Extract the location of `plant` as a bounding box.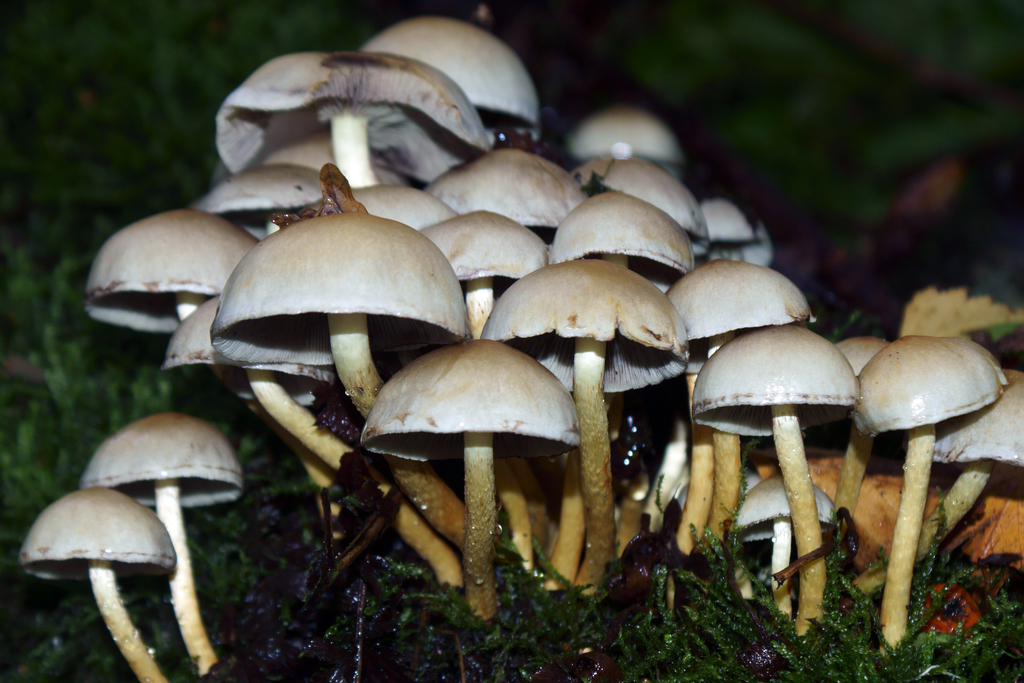
[65,399,261,682].
